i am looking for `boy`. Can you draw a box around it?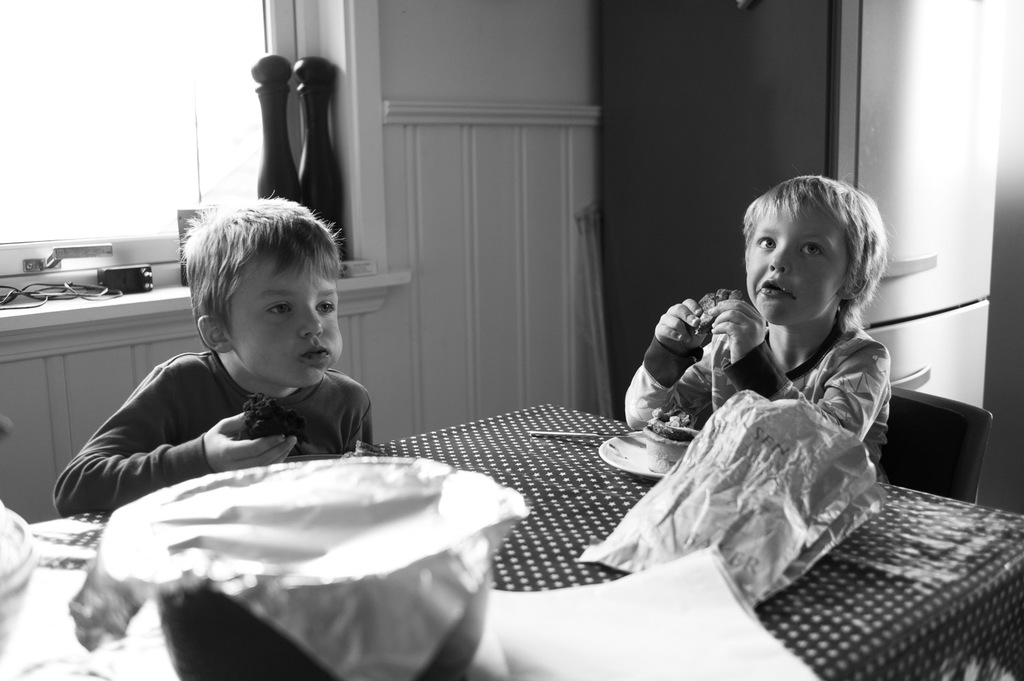
Sure, the bounding box is 617, 159, 956, 444.
